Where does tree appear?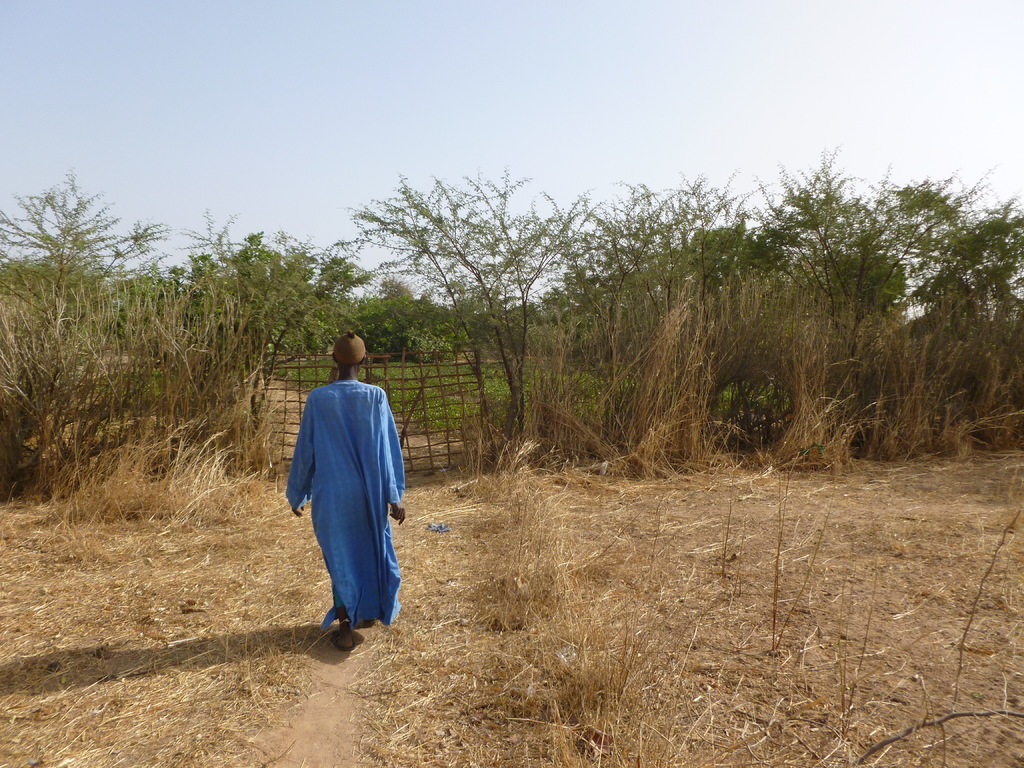
Appears at bbox=(330, 166, 509, 465).
